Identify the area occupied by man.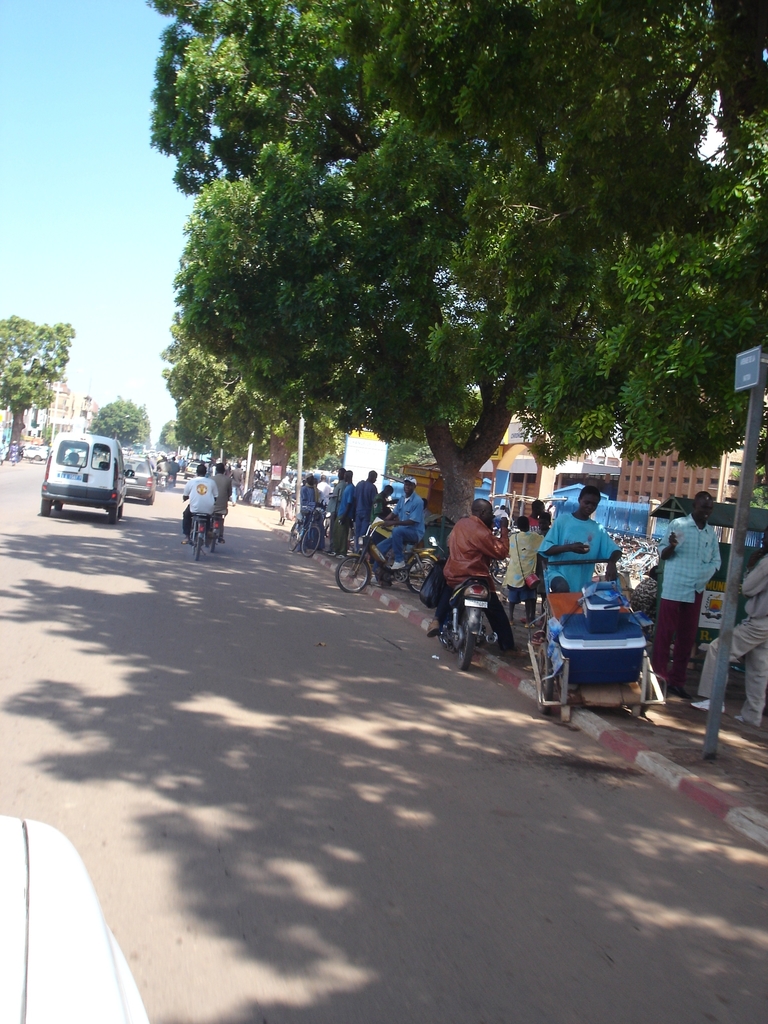
Area: Rect(436, 500, 529, 664).
